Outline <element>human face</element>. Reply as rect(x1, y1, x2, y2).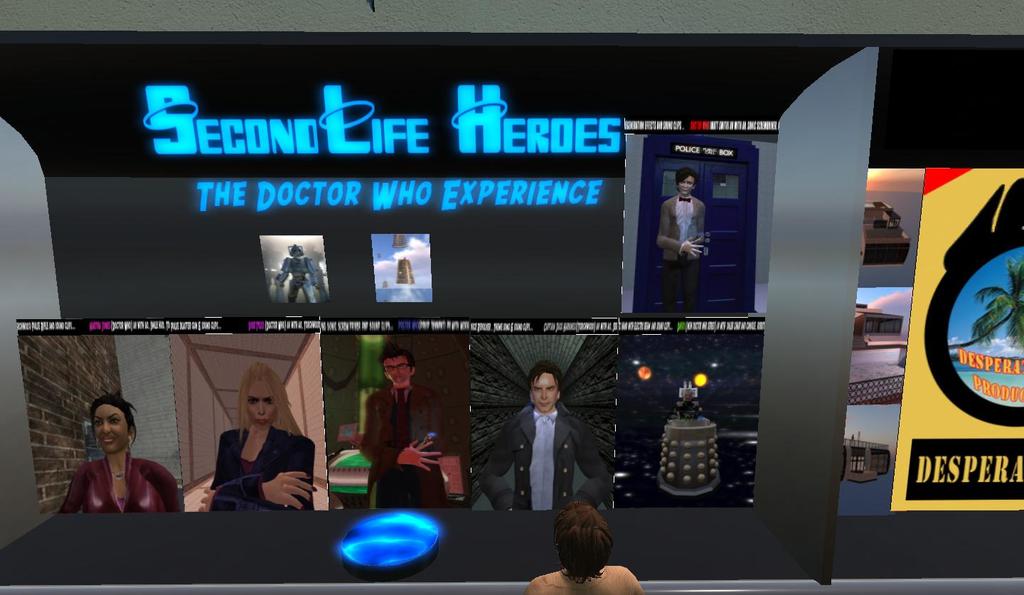
rect(97, 402, 124, 446).
